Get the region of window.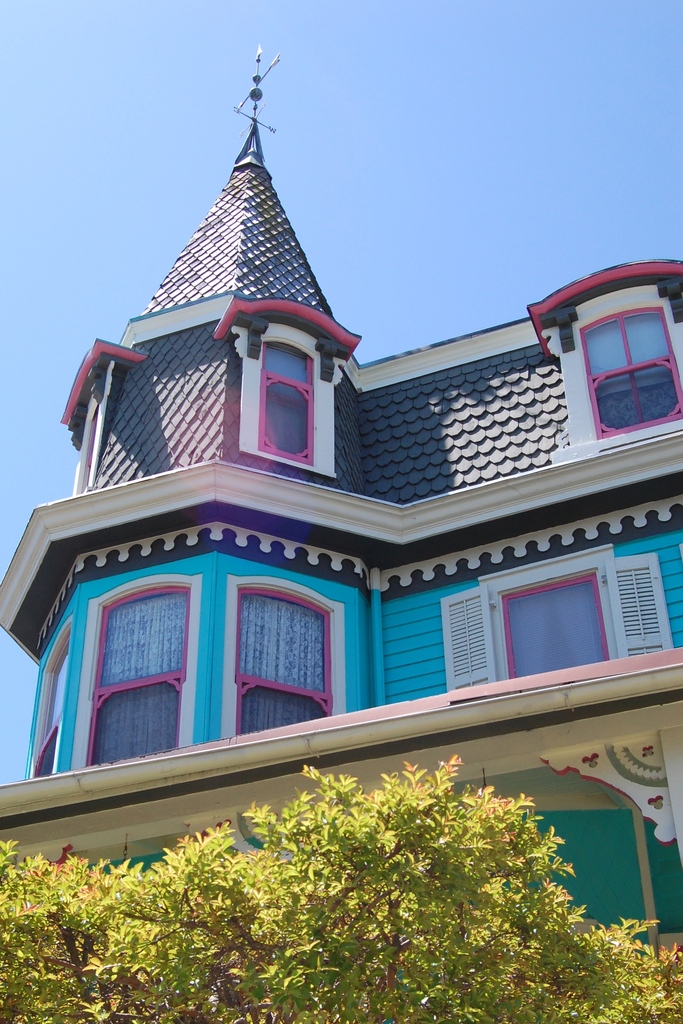
locate(69, 568, 204, 774).
